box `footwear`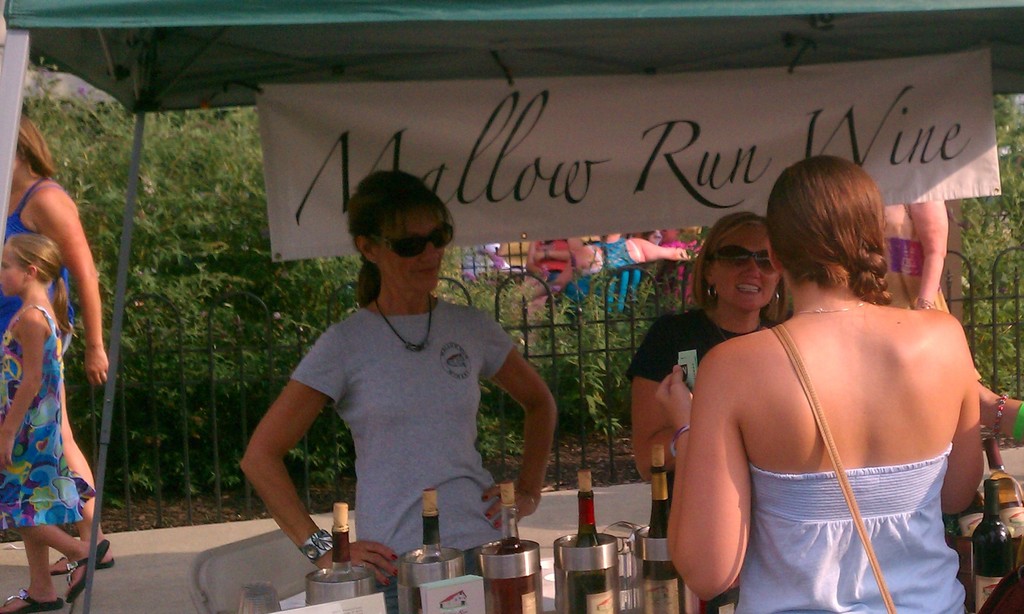
BBox(63, 537, 105, 601)
